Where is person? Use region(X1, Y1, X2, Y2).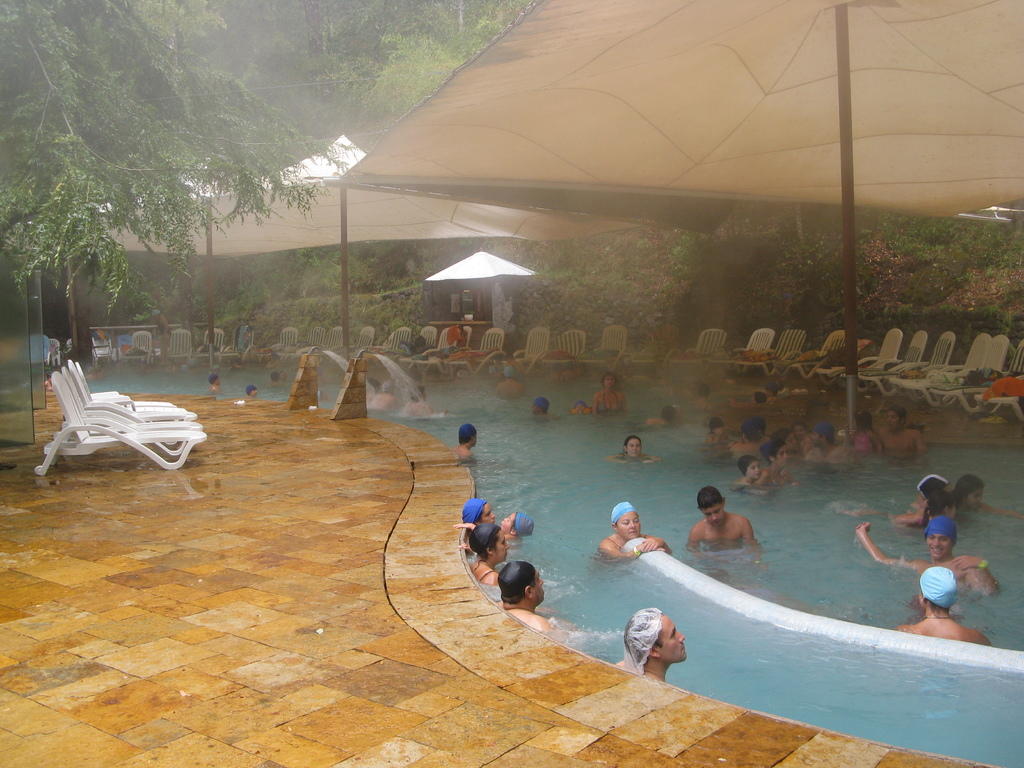
region(248, 386, 257, 396).
